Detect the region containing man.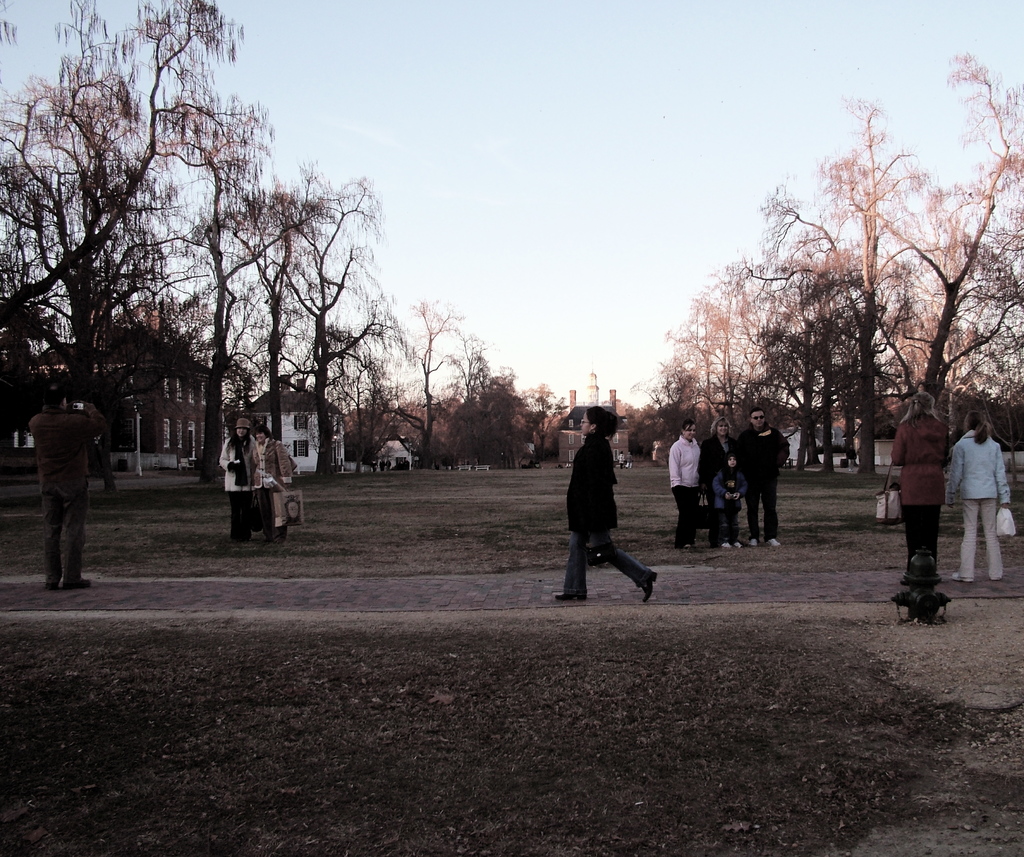
pyautogui.locateOnScreen(739, 404, 790, 549).
